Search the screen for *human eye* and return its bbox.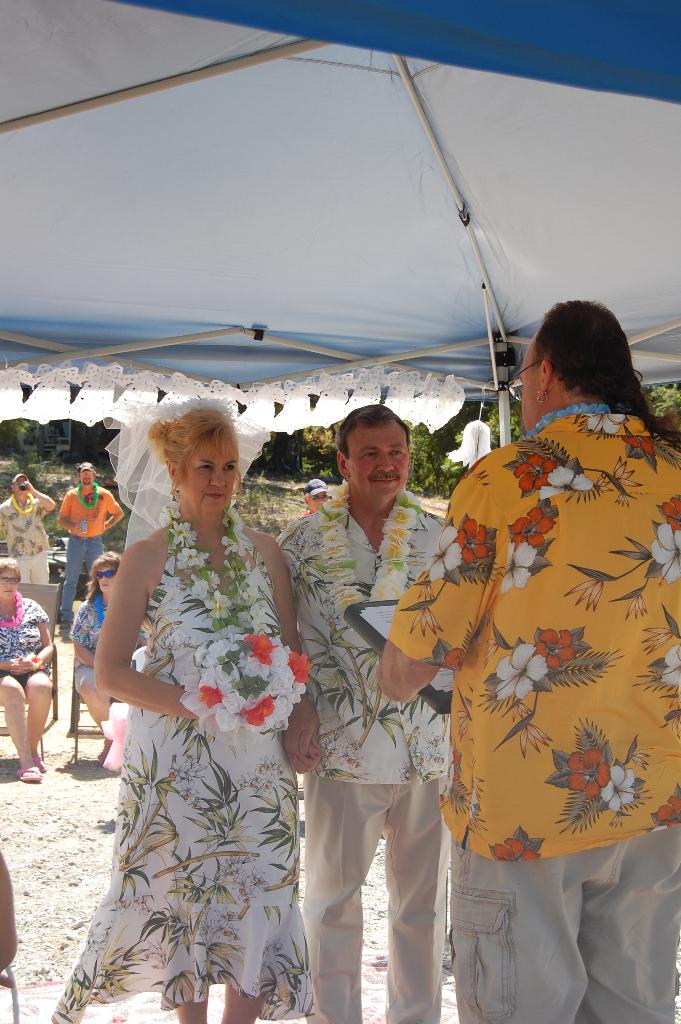
Found: l=222, t=461, r=239, b=476.
